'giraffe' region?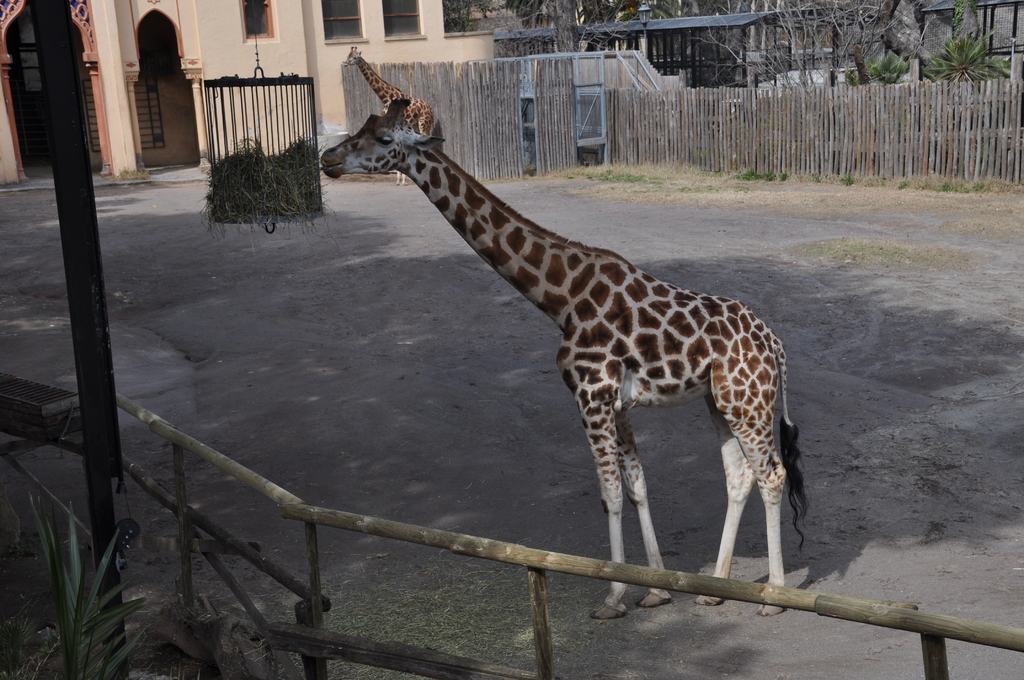
x1=342 y1=48 x2=433 y2=186
